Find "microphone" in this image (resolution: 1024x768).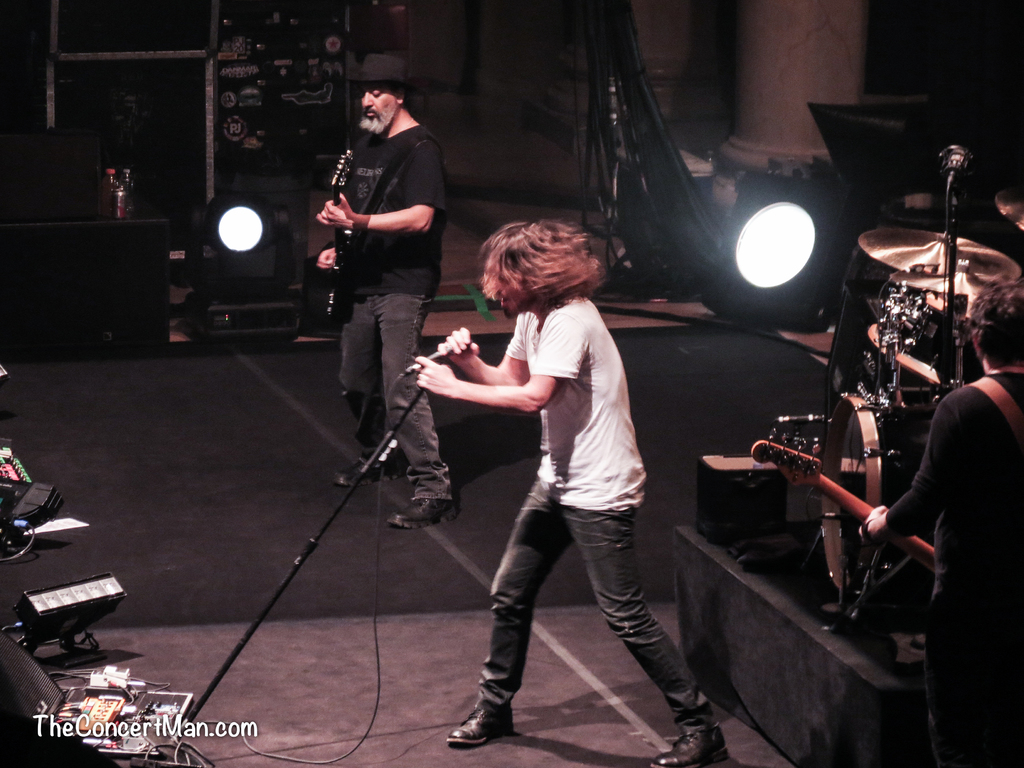
(x1=397, y1=332, x2=469, y2=383).
